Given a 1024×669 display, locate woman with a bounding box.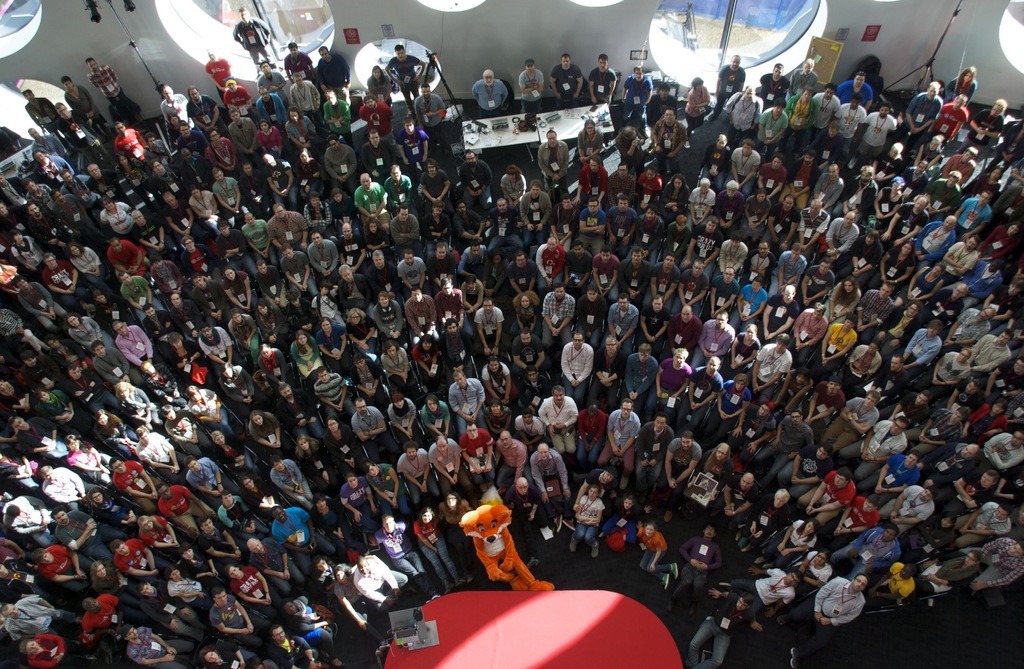
Located: {"left": 766, "top": 547, "right": 836, "bottom": 615}.
